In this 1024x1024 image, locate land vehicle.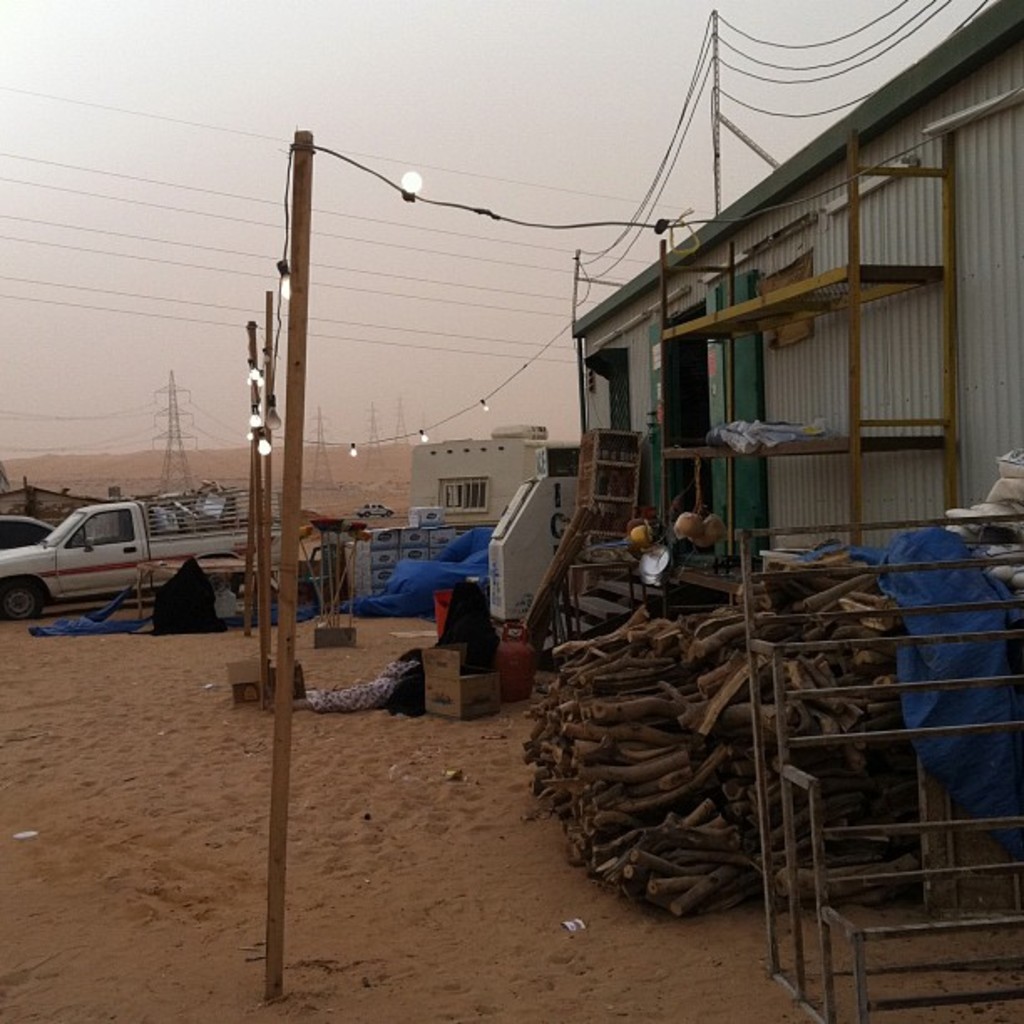
Bounding box: [x1=2, y1=472, x2=253, y2=634].
